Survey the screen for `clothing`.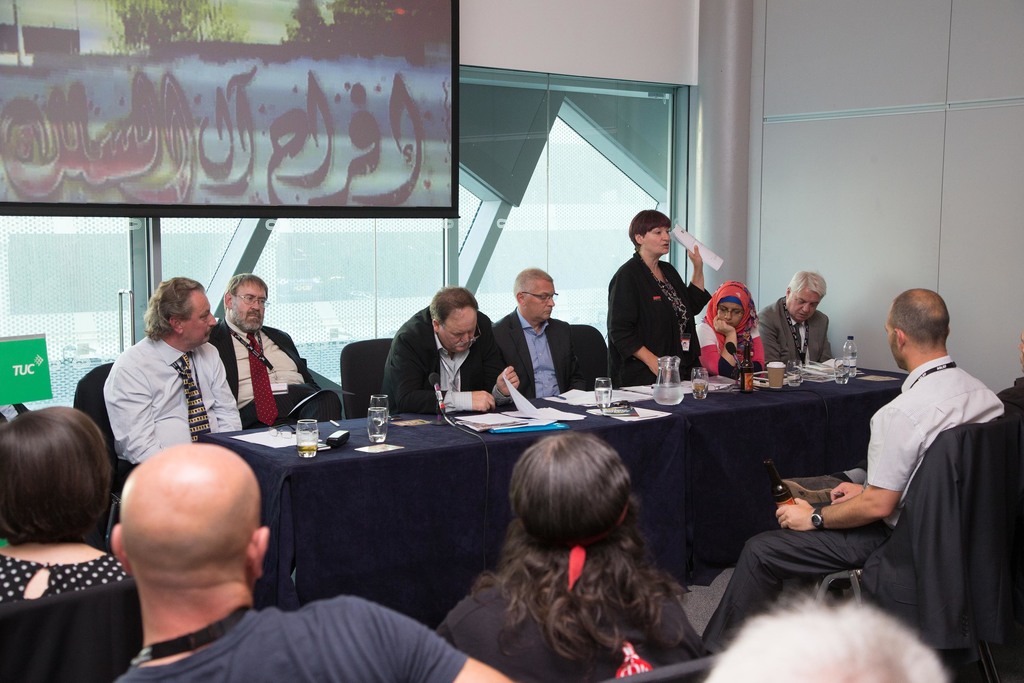
Survey found: detection(99, 335, 248, 472).
